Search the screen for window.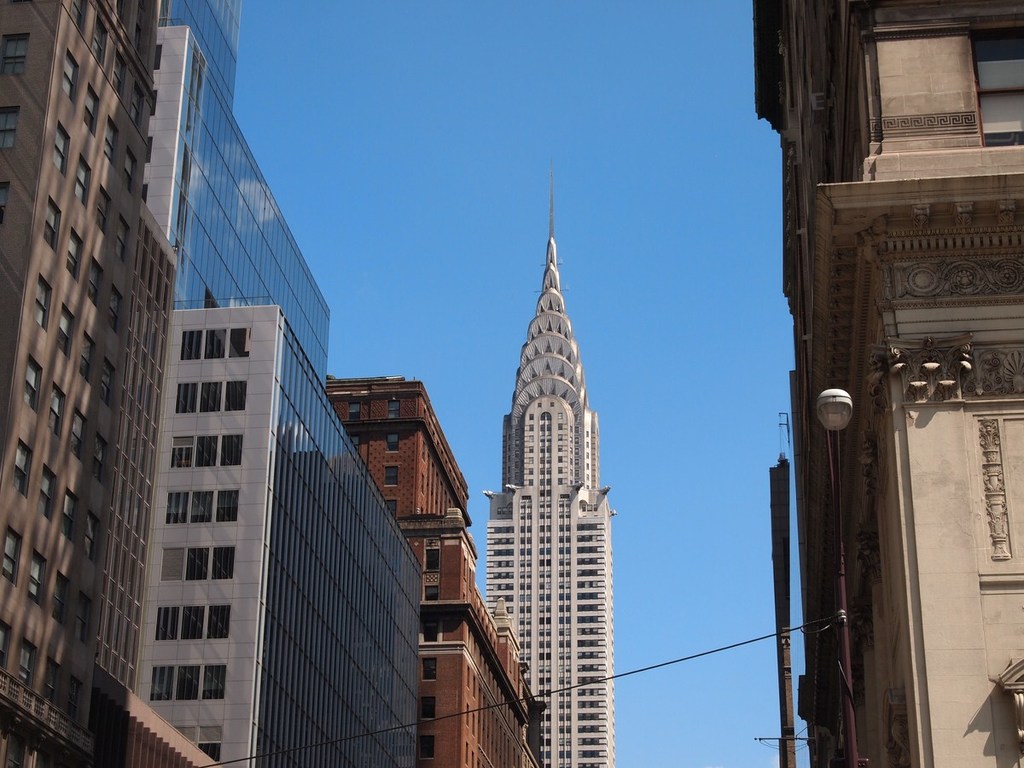
Found at detection(26, 547, 49, 608).
